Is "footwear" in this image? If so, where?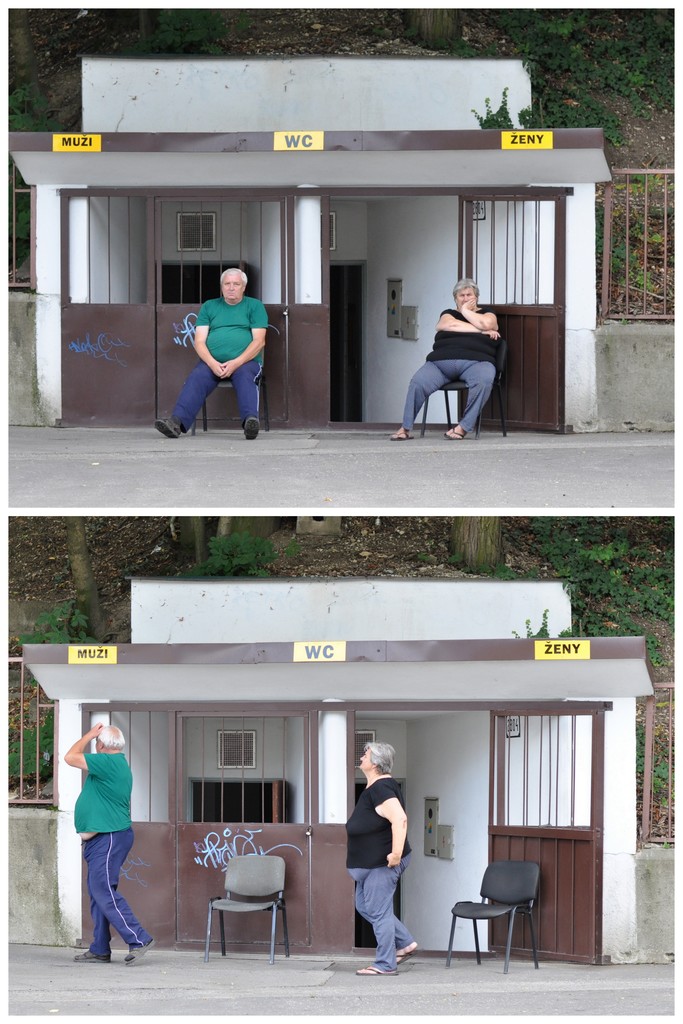
Yes, at <box>75,952,110,963</box>.
